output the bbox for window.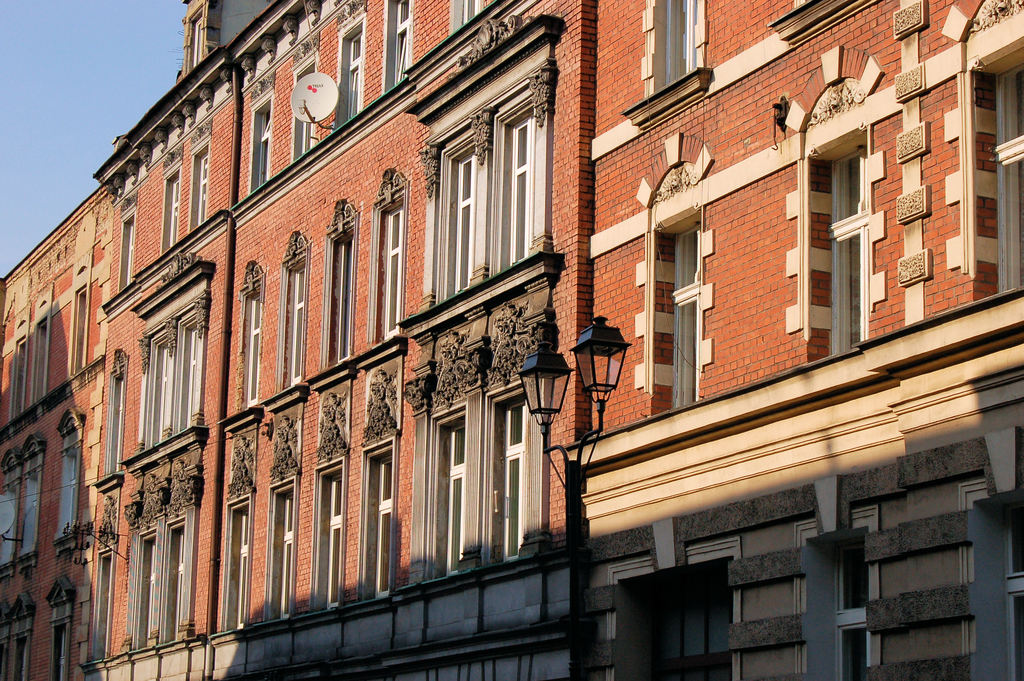
56, 425, 81, 535.
